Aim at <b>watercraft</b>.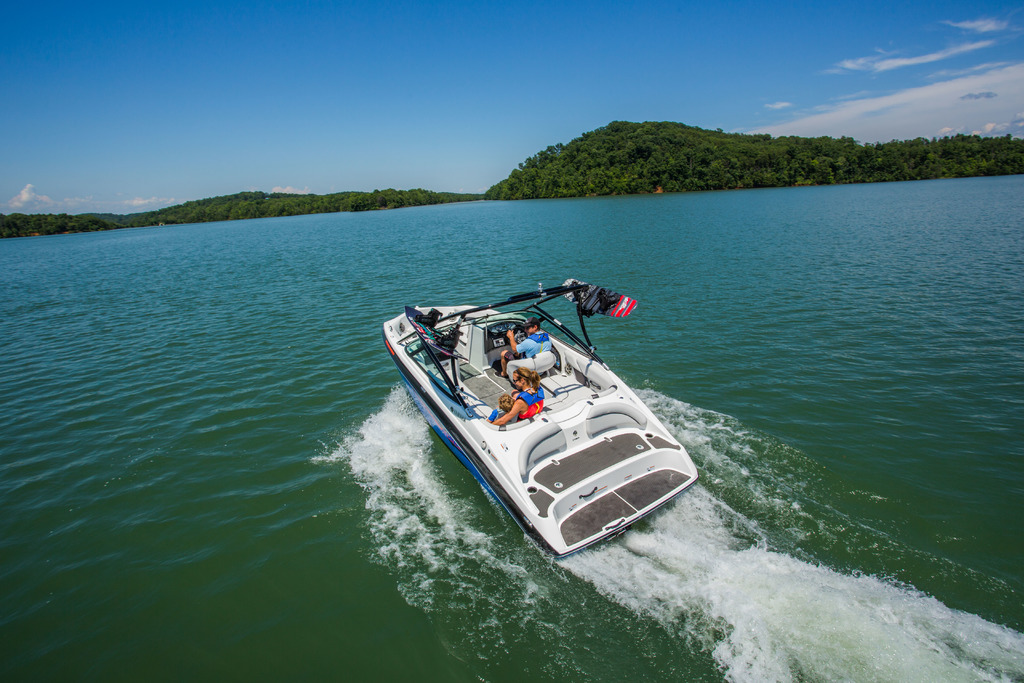
Aimed at Rect(383, 278, 696, 554).
